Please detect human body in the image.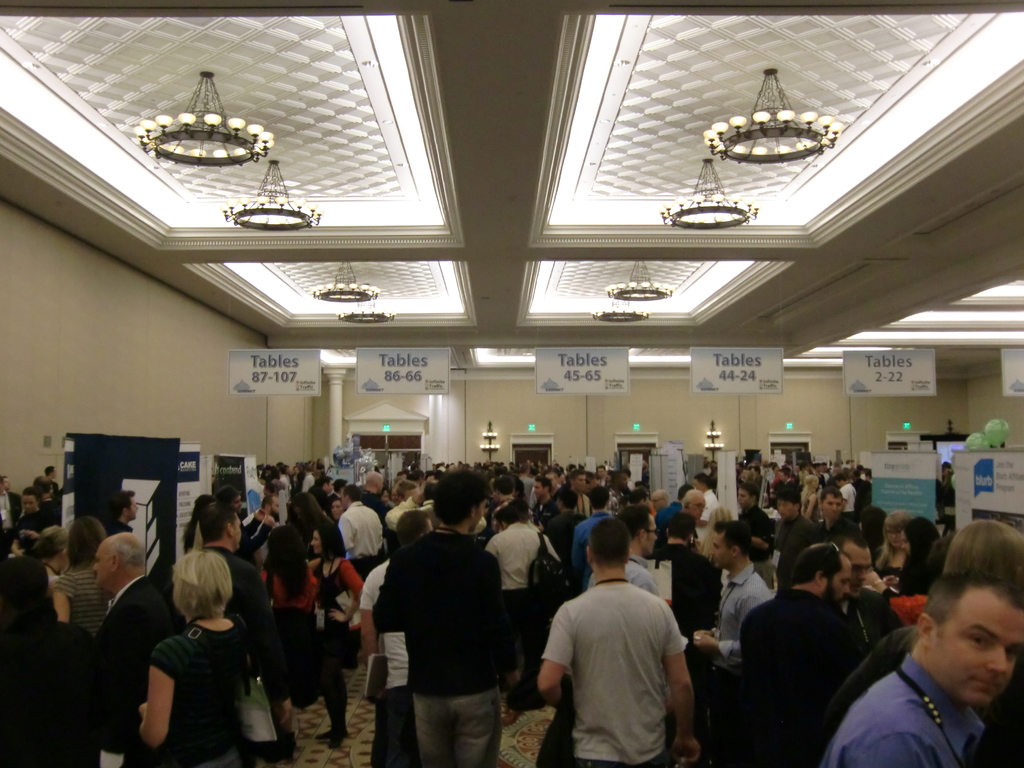
{"x1": 0, "y1": 463, "x2": 1023, "y2": 767}.
